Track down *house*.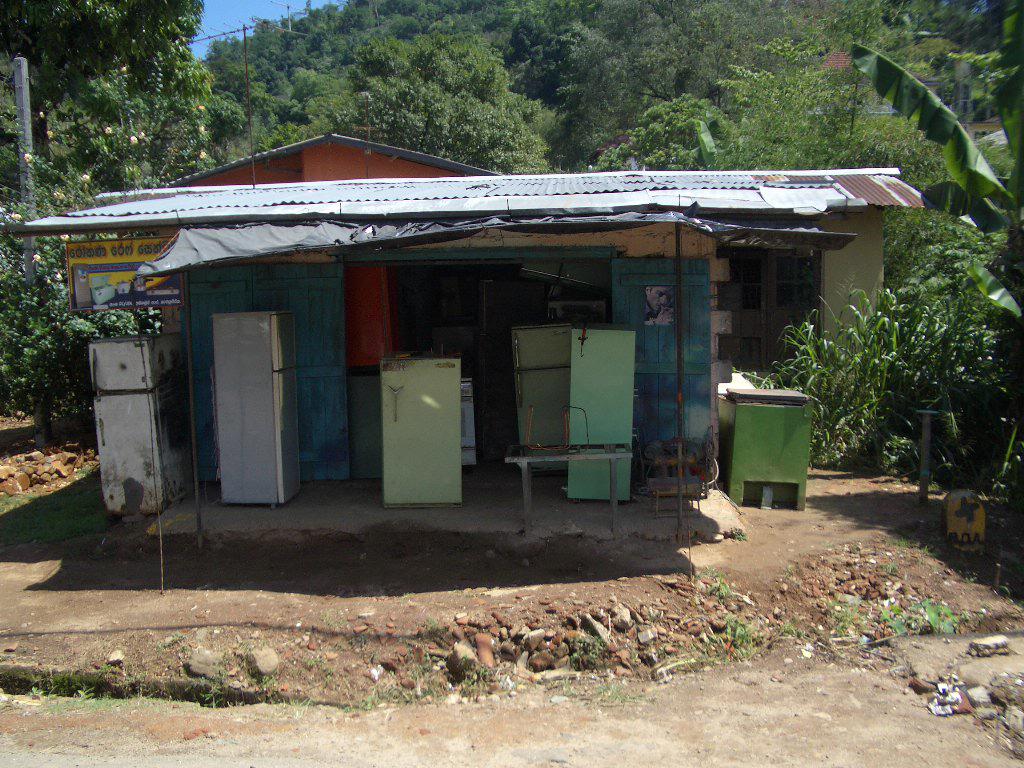
Tracked to l=145, t=125, r=879, b=462.
